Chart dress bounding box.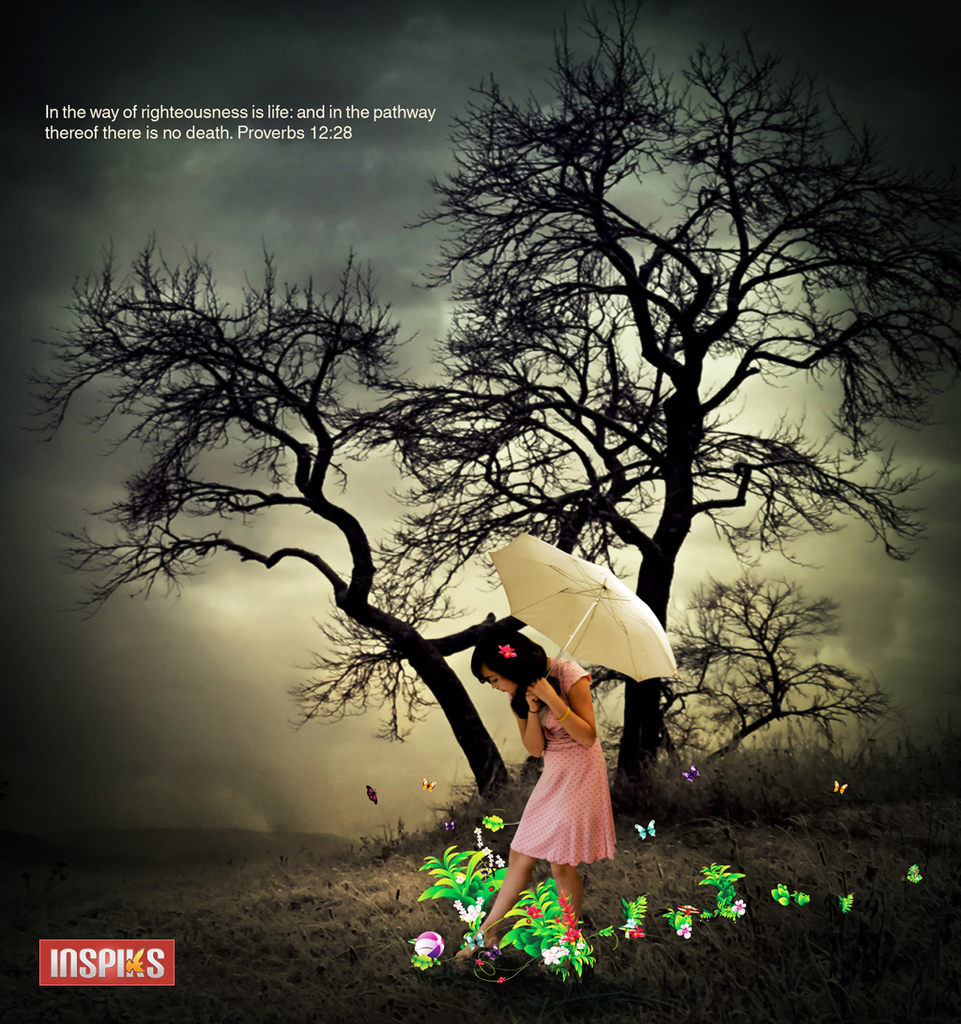
Charted: <bbox>510, 721, 622, 901</bbox>.
